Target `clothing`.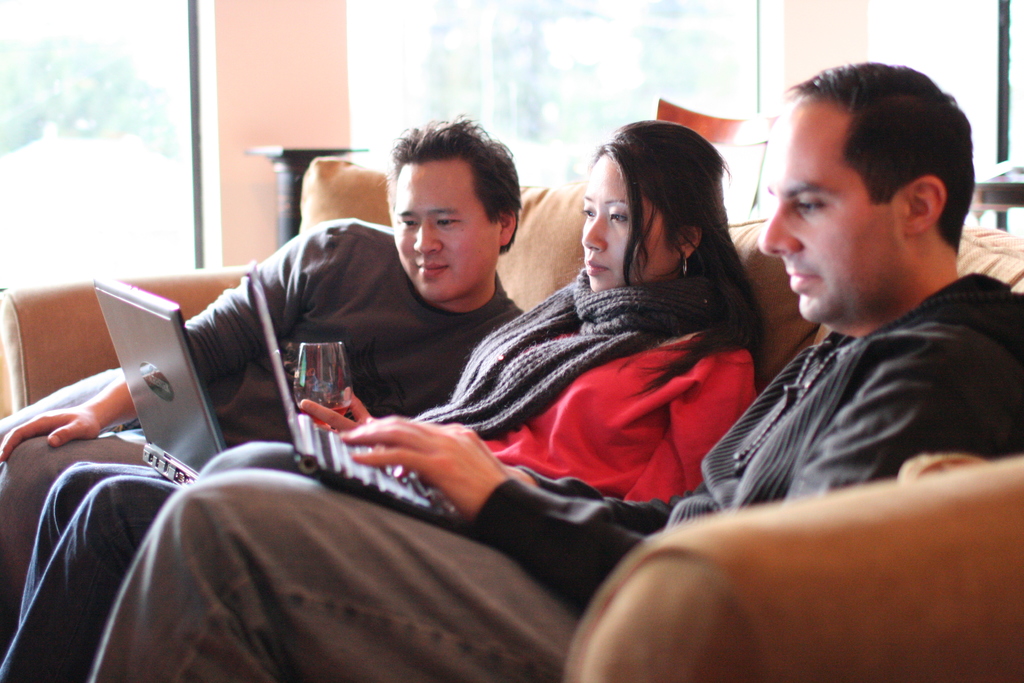
Target region: (left=185, top=217, right=522, bottom=444).
